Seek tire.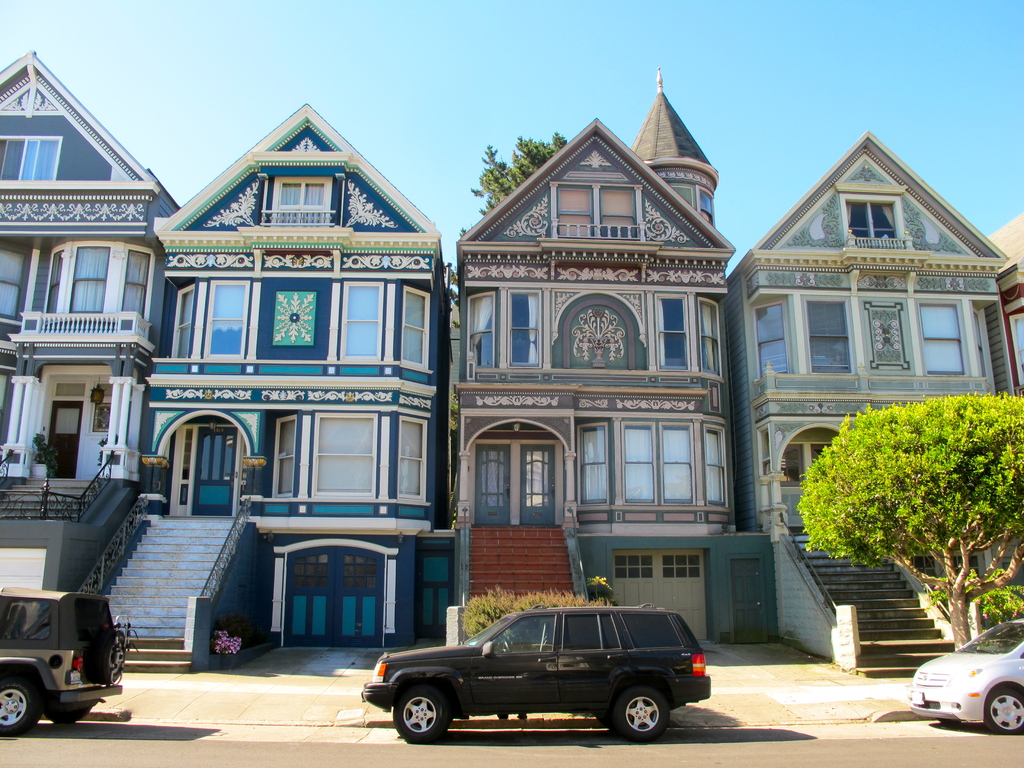
bbox=[606, 685, 669, 744].
